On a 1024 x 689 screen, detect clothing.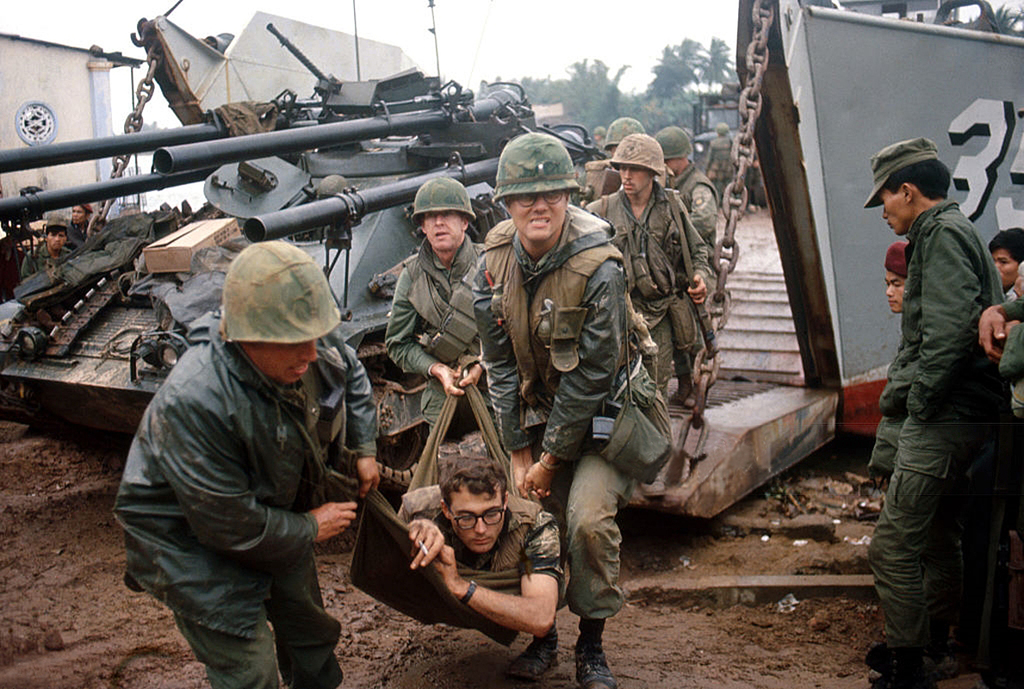
Rect(661, 162, 721, 244).
